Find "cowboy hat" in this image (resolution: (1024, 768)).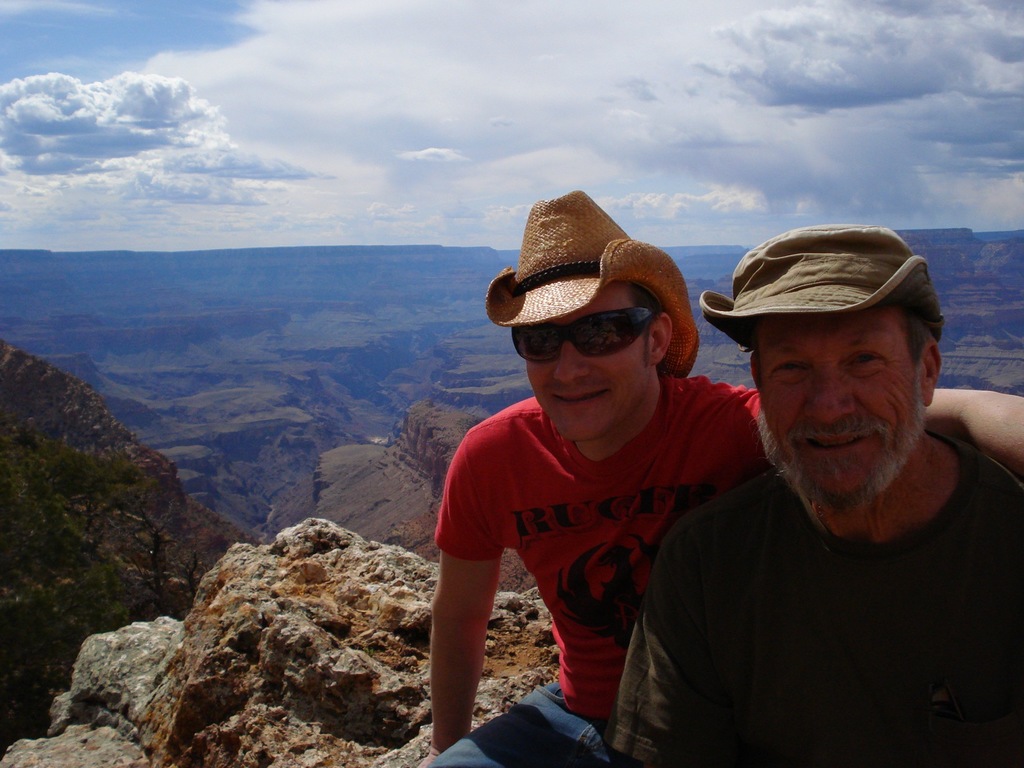
698, 223, 947, 335.
